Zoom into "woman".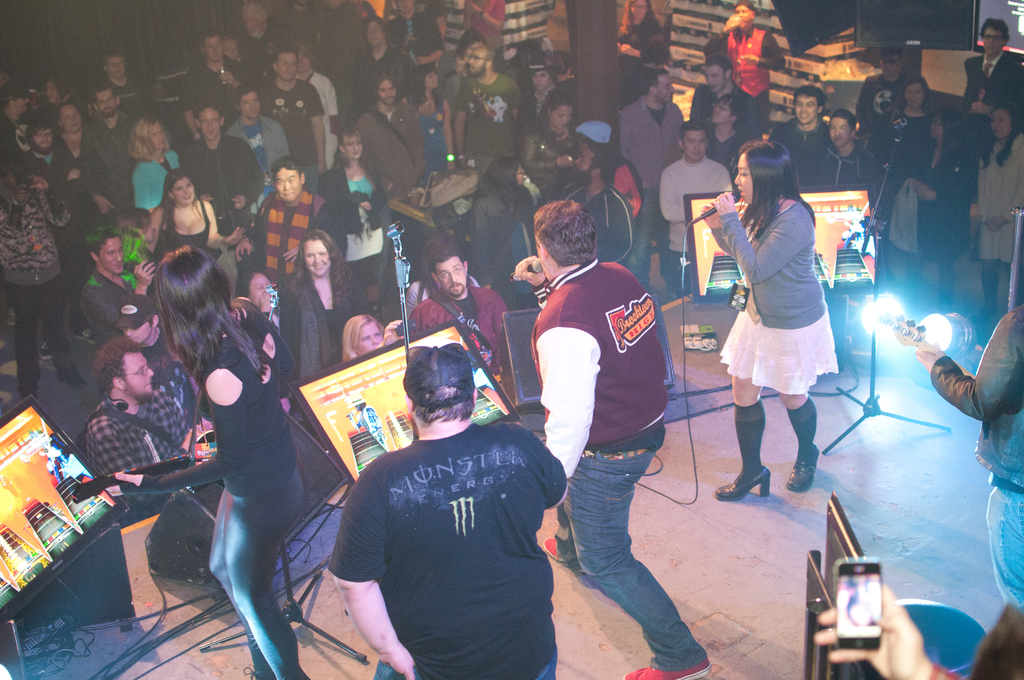
Zoom target: left=518, top=86, right=582, bottom=203.
